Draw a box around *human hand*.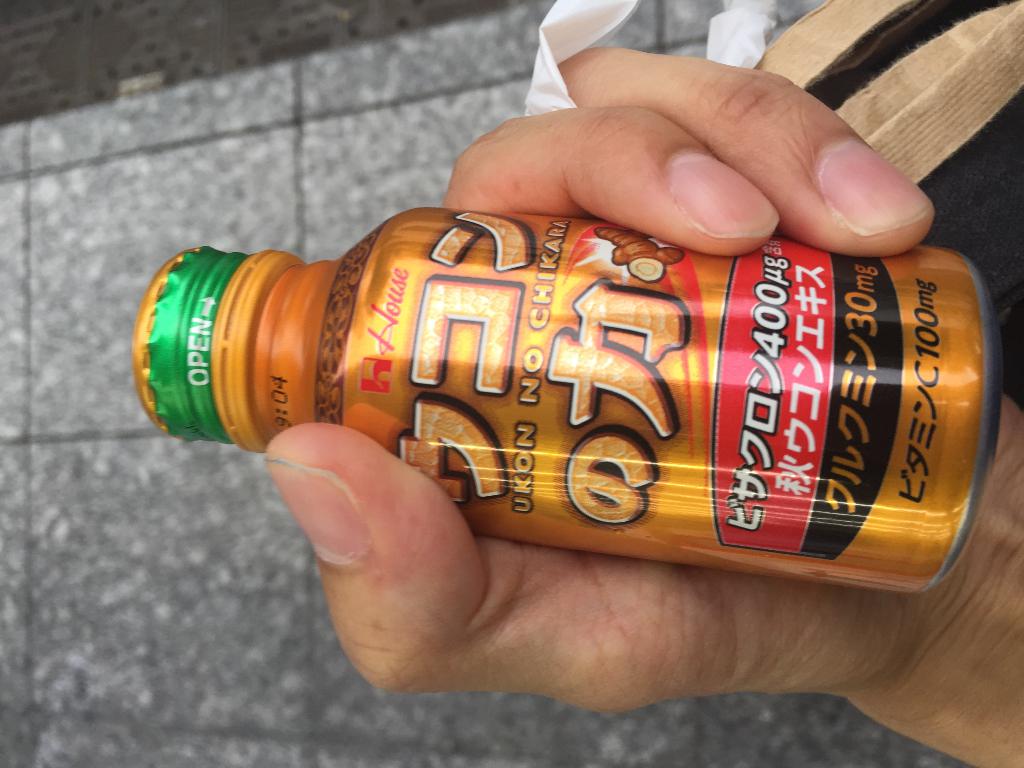
{"x1": 263, "y1": 41, "x2": 1023, "y2": 724}.
